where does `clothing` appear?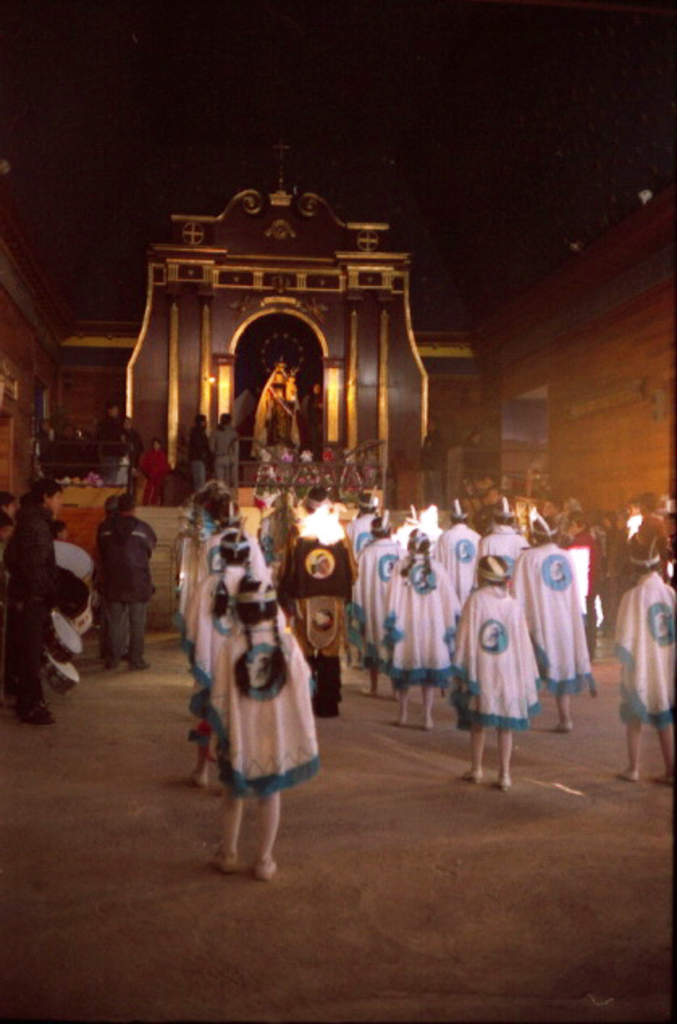
Appears at l=0, t=502, r=66, b=712.
